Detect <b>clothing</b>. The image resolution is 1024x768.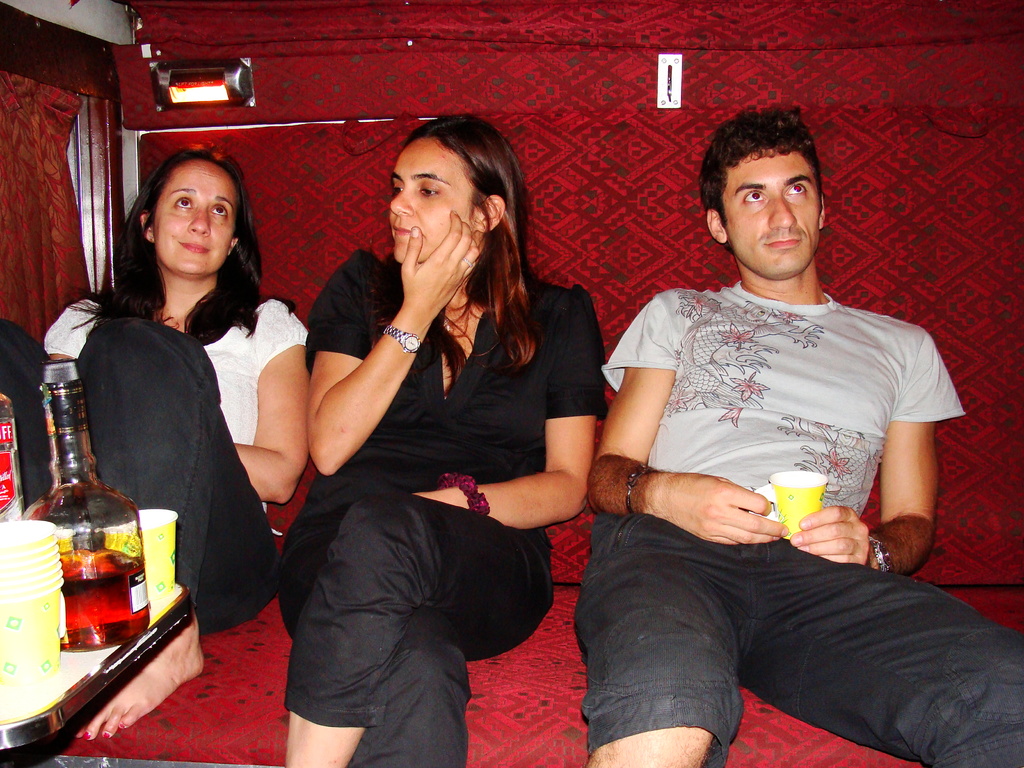
select_region(276, 248, 608, 767).
